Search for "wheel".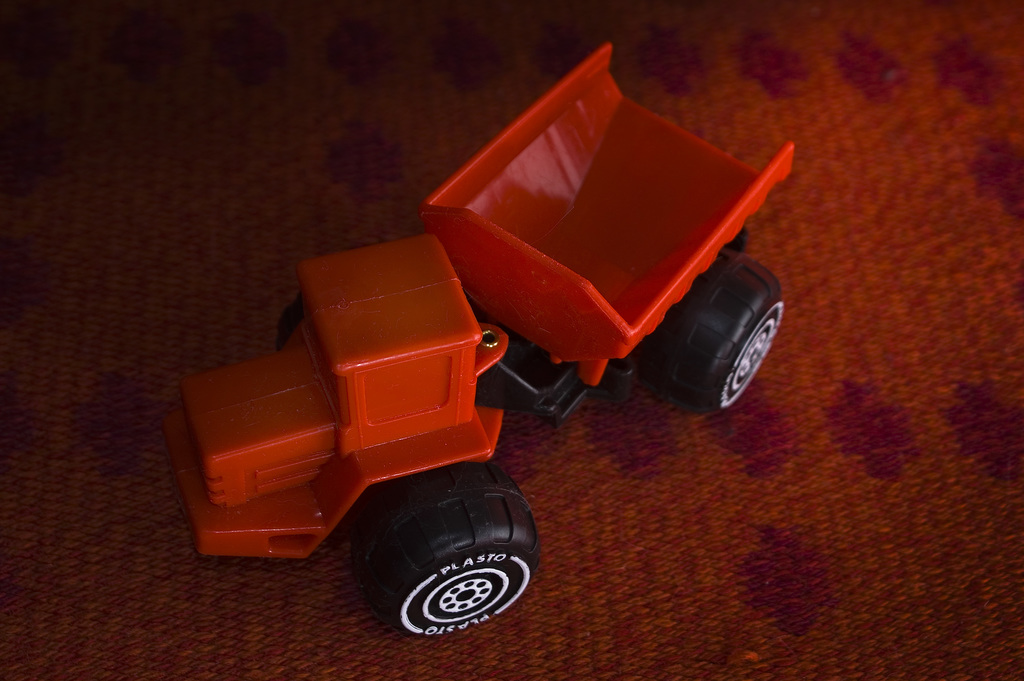
Found at bbox=(671, 257, 784, 417).
